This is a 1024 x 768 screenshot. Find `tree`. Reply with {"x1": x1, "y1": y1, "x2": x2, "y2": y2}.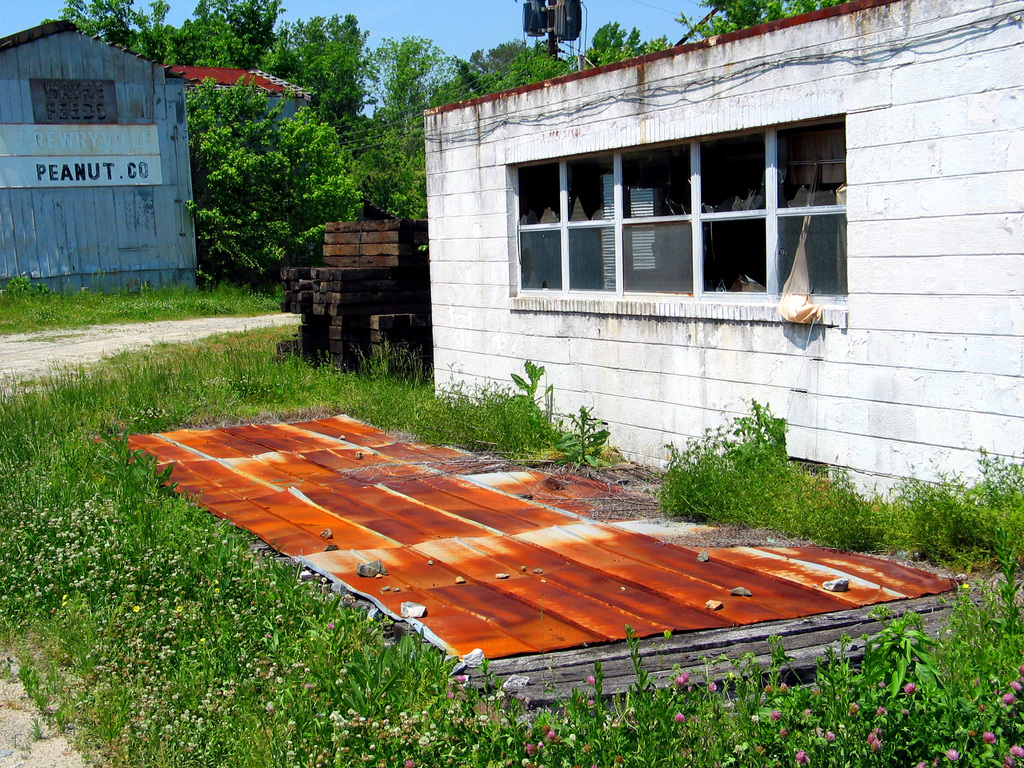
{"x1": 335, "y1": 35, "x2": 493, "y2": 253}.
